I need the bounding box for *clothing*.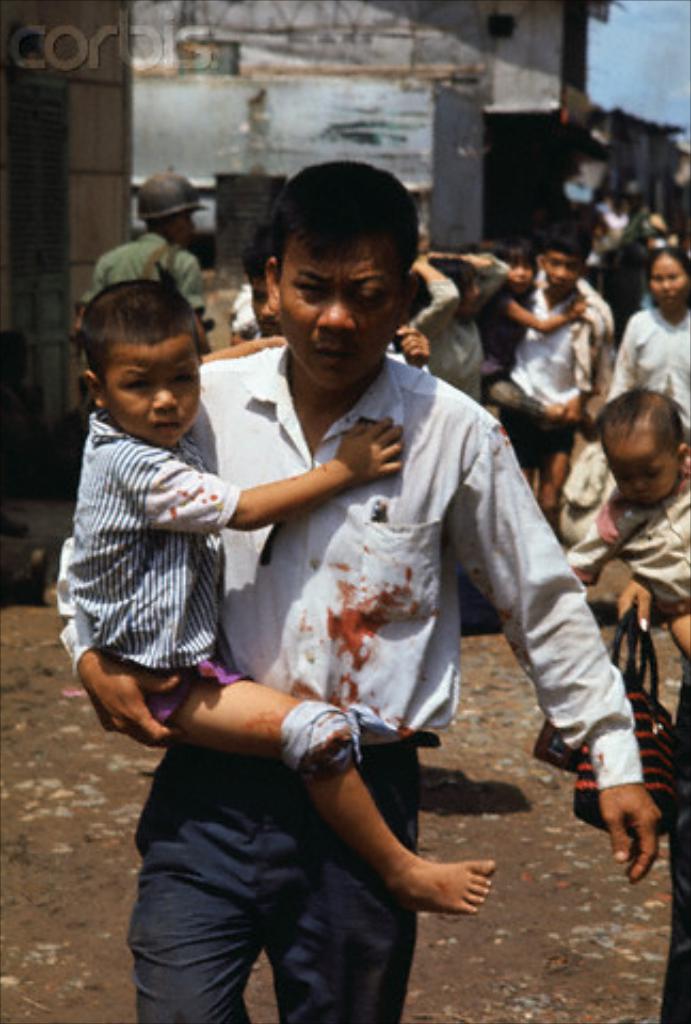
Here it is: (x1=43, y1=348, x2=273, y2=764).
